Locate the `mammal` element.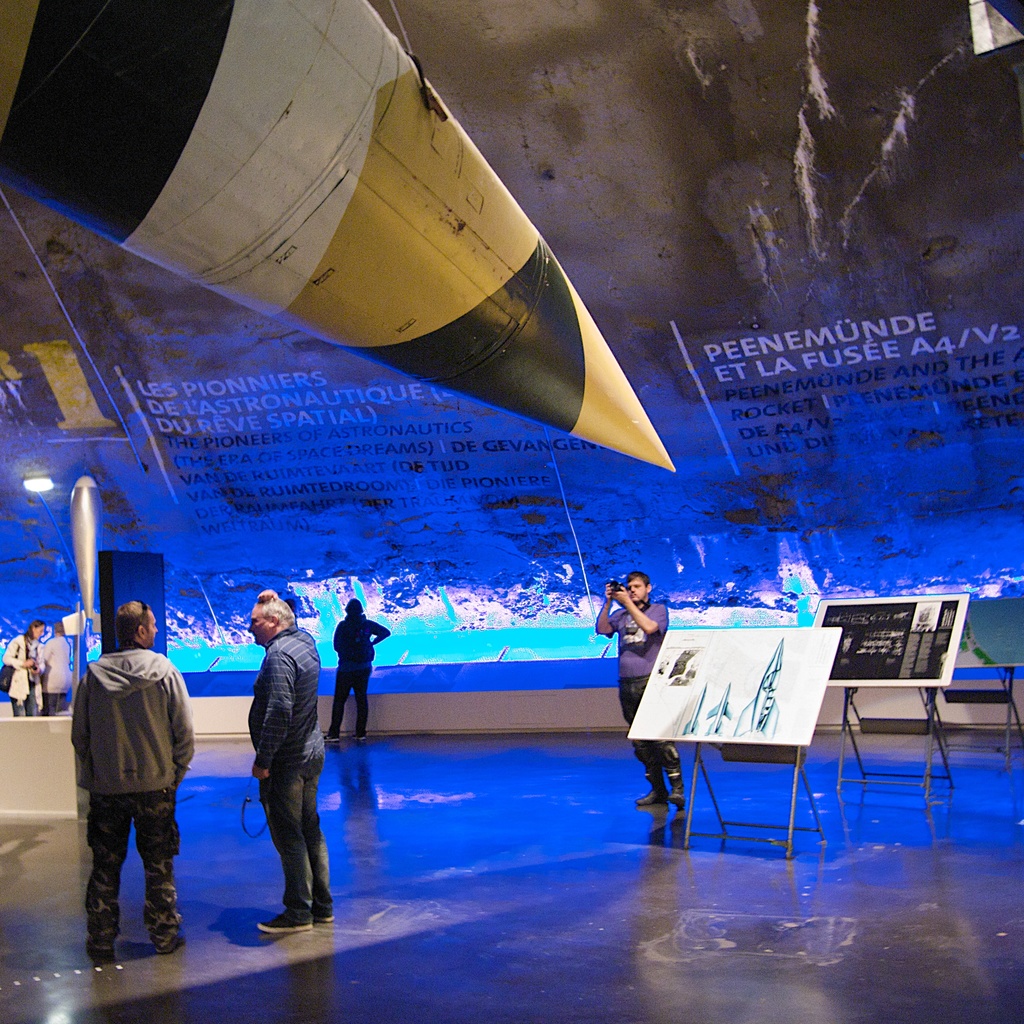
Element bbox: 334/603/388/740.
